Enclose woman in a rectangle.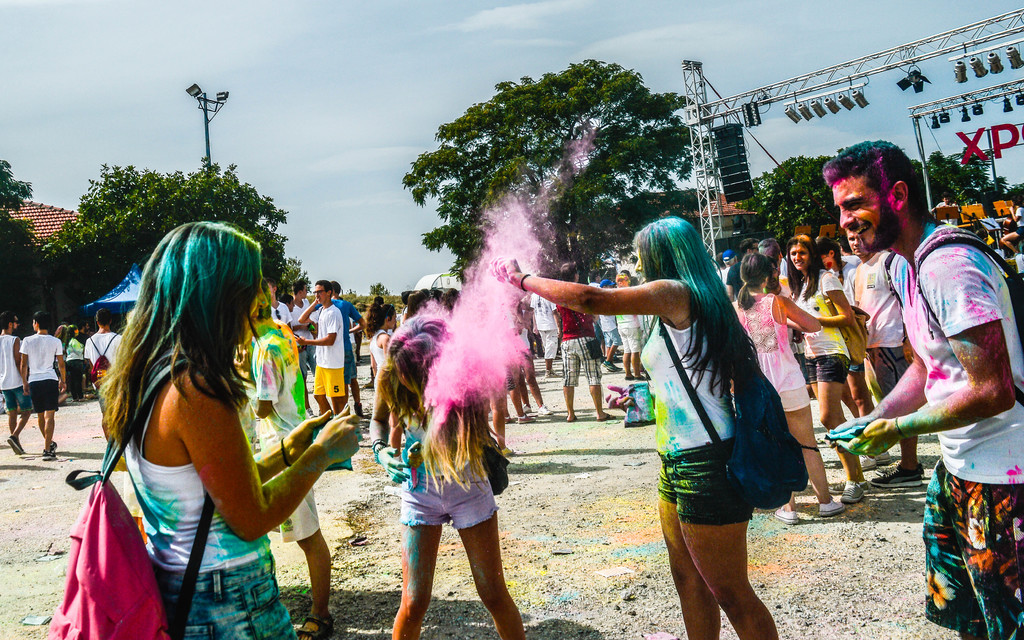
[488,216,778,639].
